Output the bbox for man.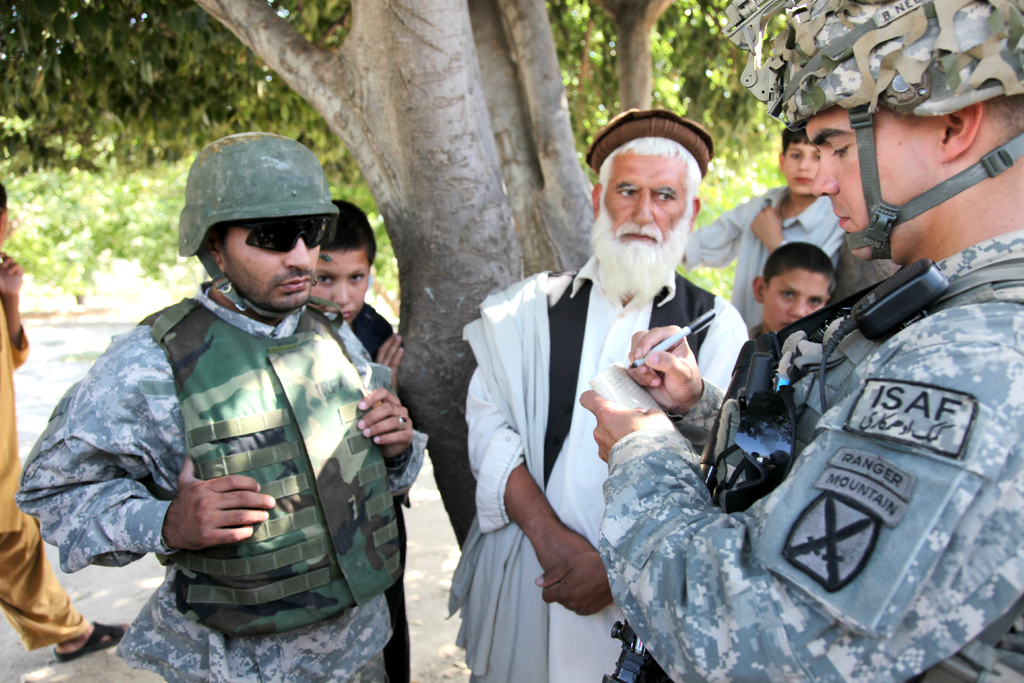
749,242,836,350.
